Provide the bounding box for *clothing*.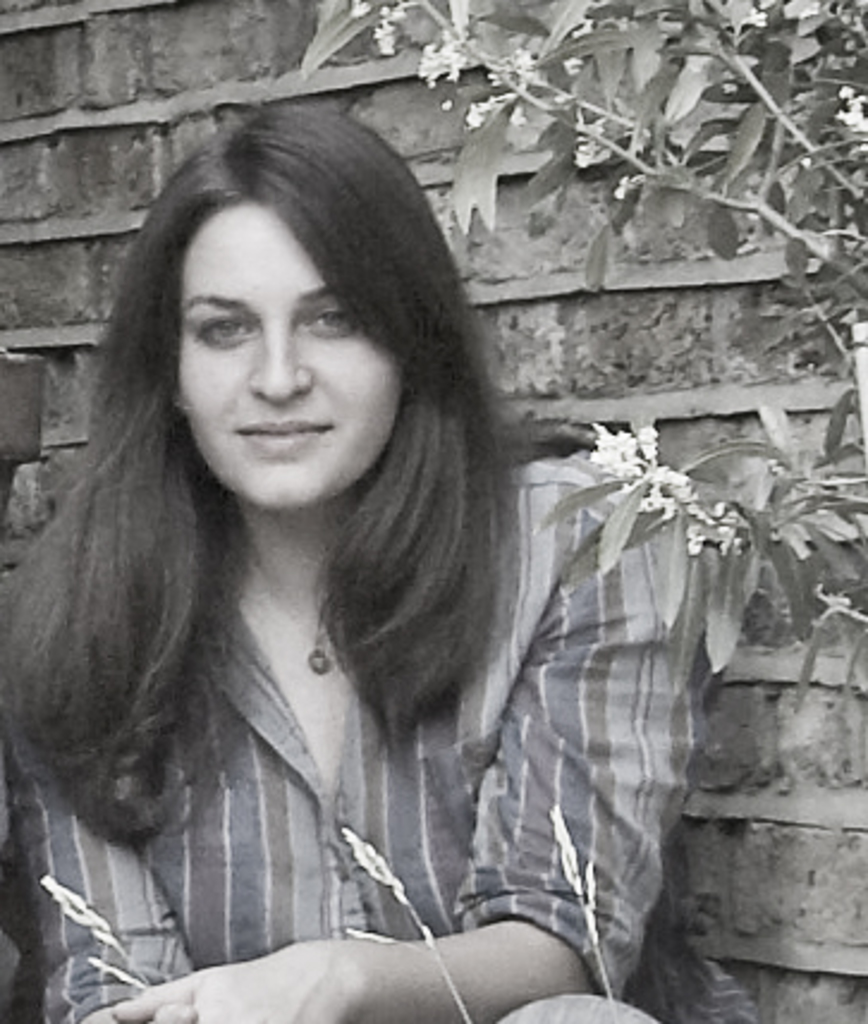
Rect(19, 450, 705, 1022).
